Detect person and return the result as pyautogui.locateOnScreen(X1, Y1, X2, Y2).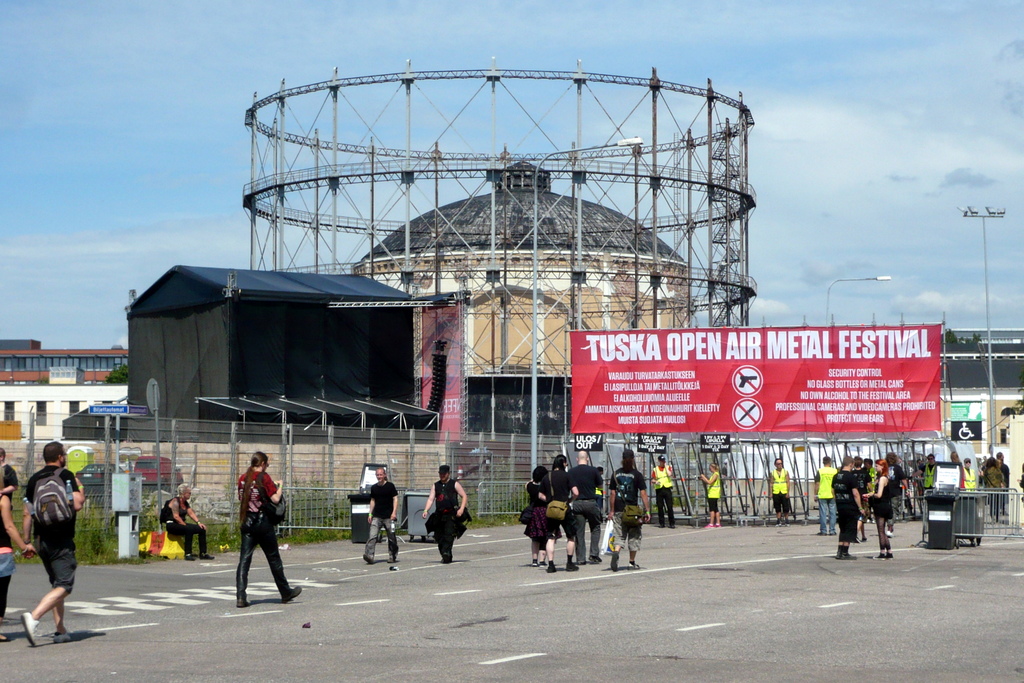
pyautogui.locateOnScreen(924, 454, 936, 496).
